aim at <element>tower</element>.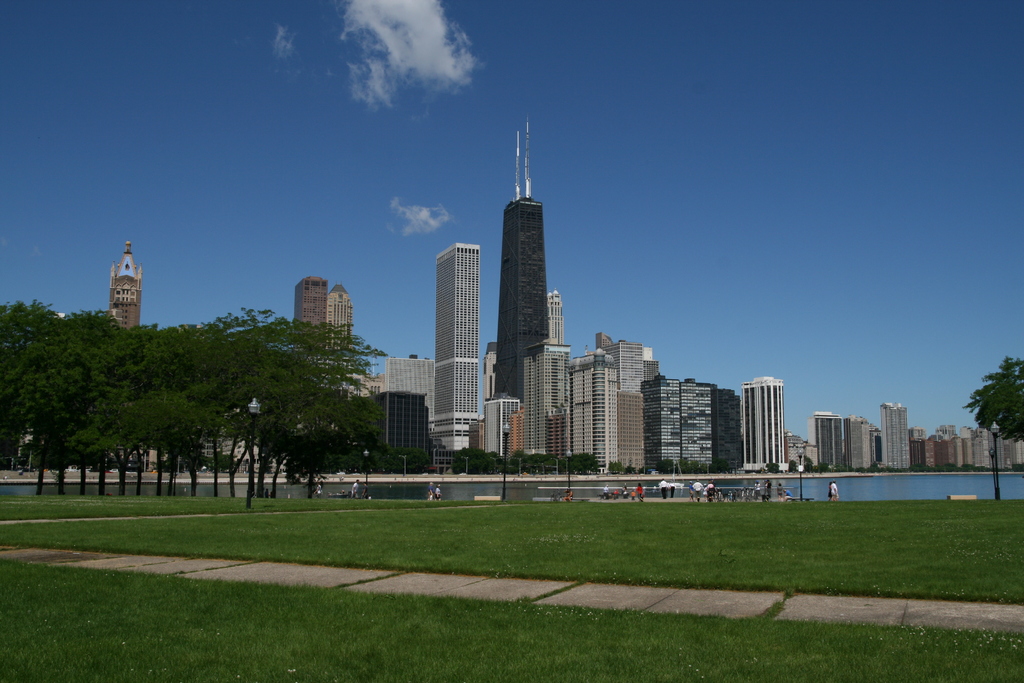
Aimed at {"left": 296, "top": 279, "right": 324, "bottom": 335}.
